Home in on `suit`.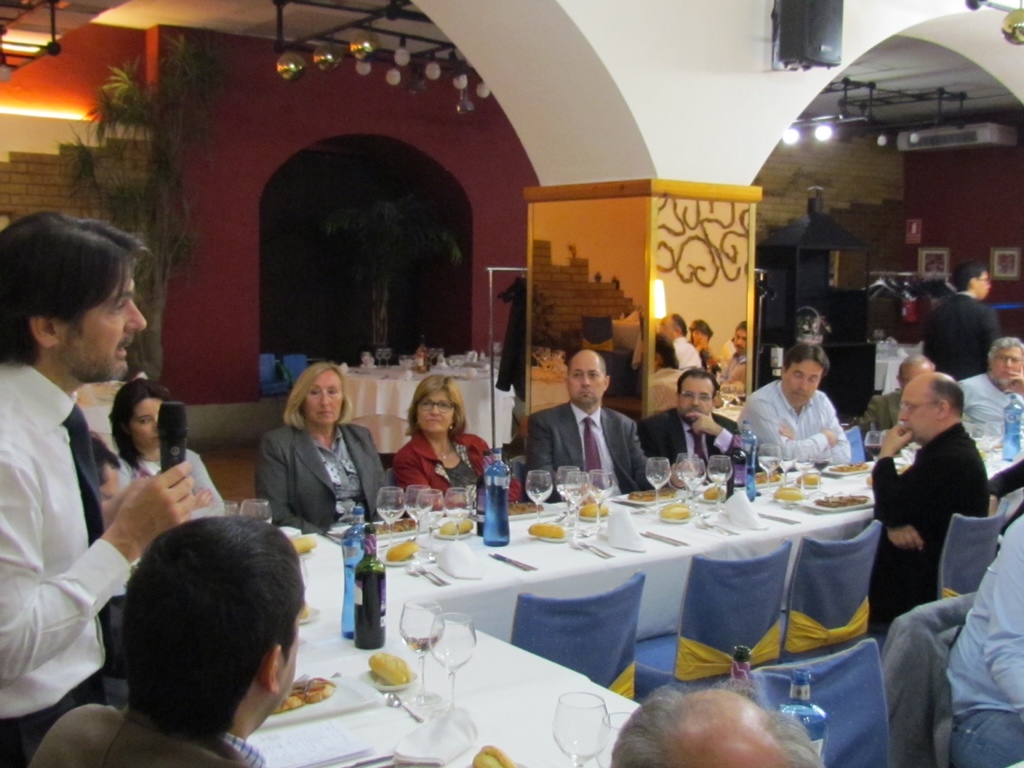
Homed in at rect(391, 430, 519, 509).
